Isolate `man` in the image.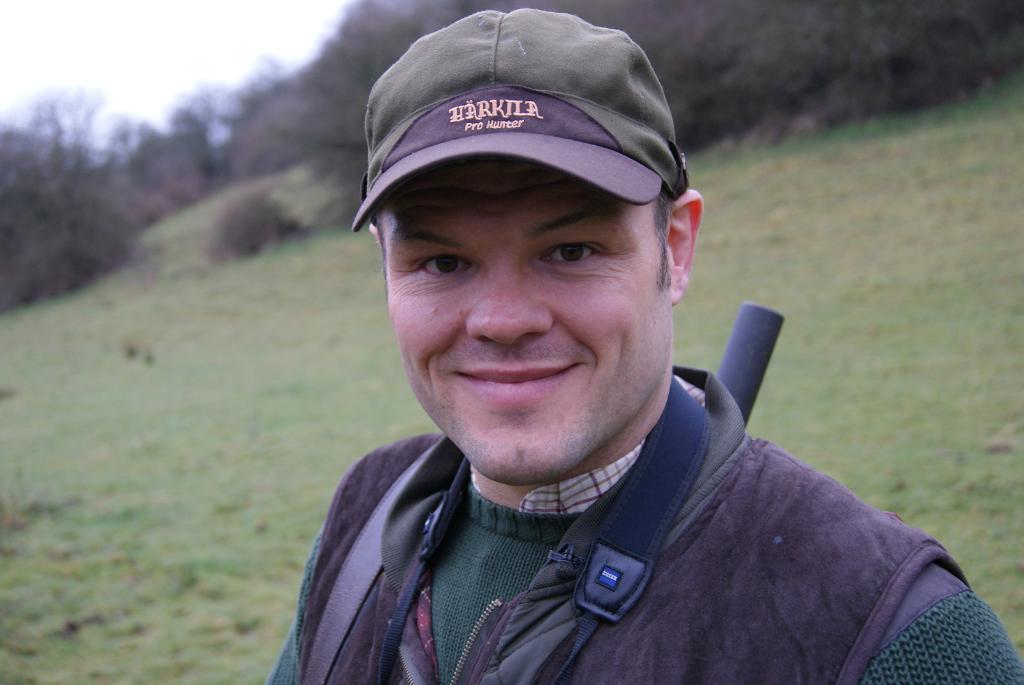
Isolated region: x1=224, y1=47, x2=976, y2=677.
